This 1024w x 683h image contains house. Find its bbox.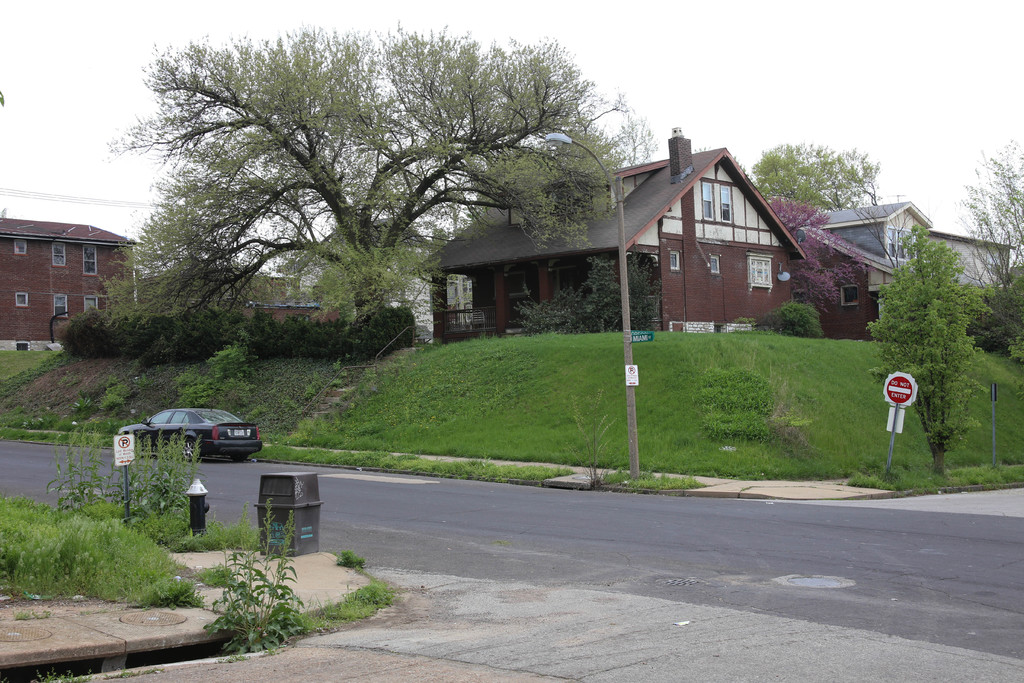
left=144, top=247, right=364, bottom=350.
